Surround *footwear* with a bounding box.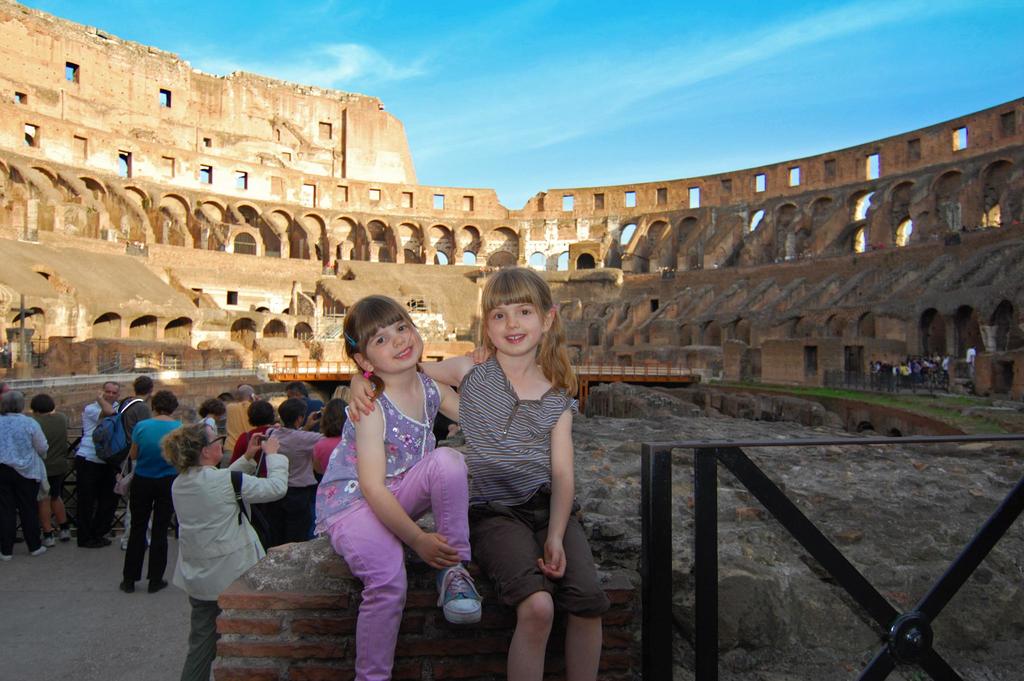
x1=58 y1=523 x2=72 y2=548.
